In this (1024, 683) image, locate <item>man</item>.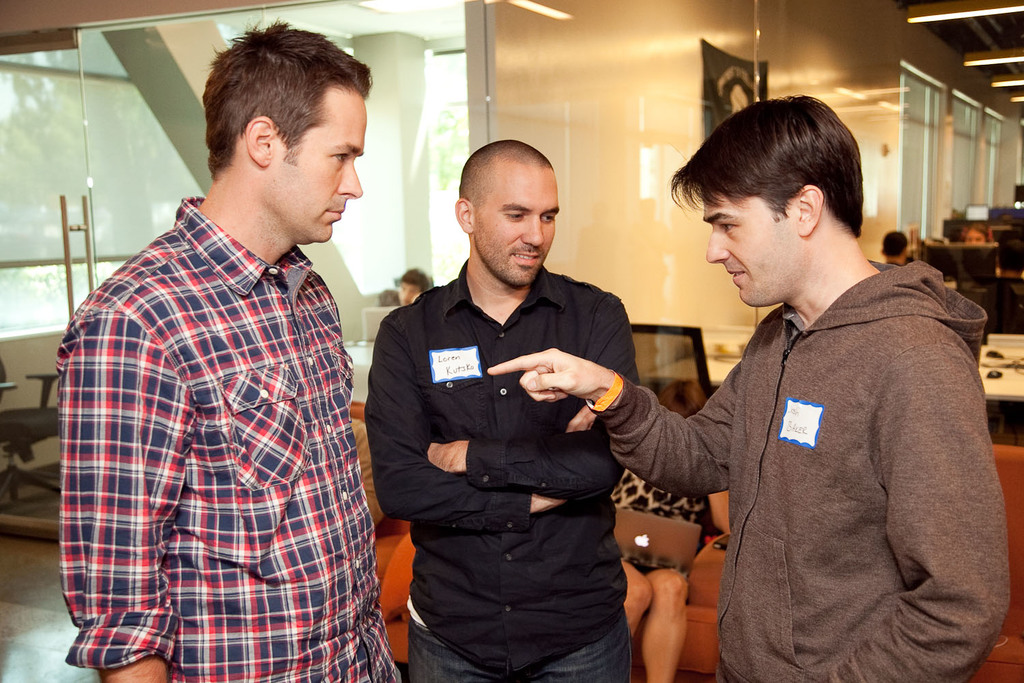
Bounding box: detection(61, 15, 399, 682).
